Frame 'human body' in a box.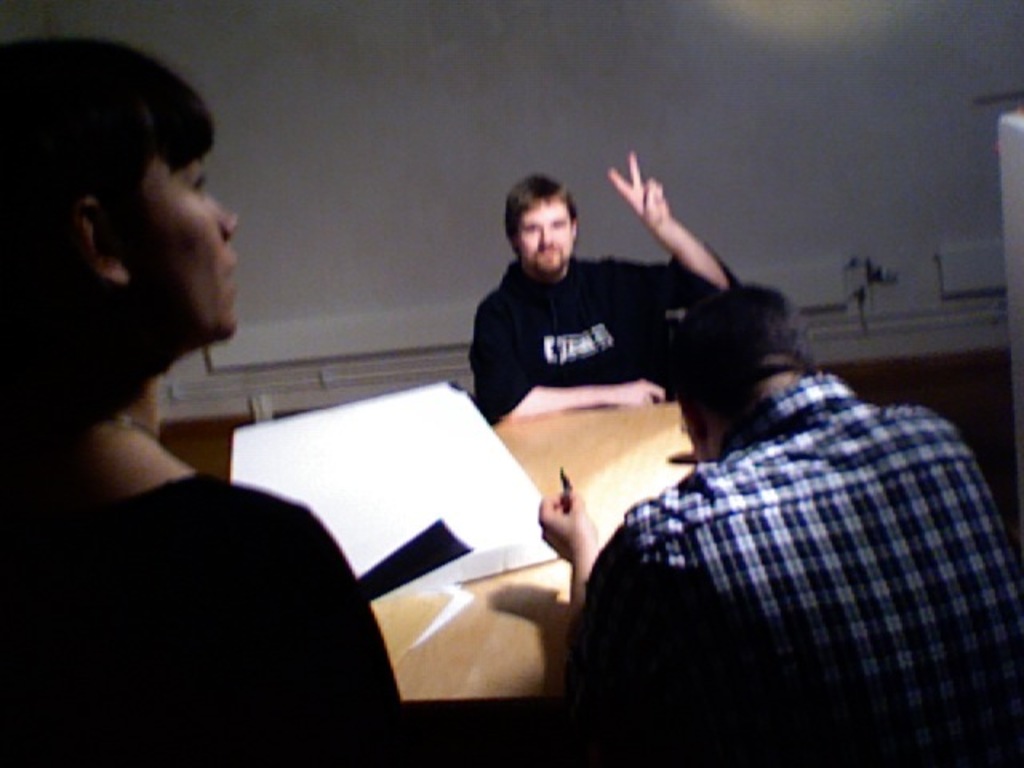
pyautogui.locateOnScreen(554, 240, 1005, 766).
